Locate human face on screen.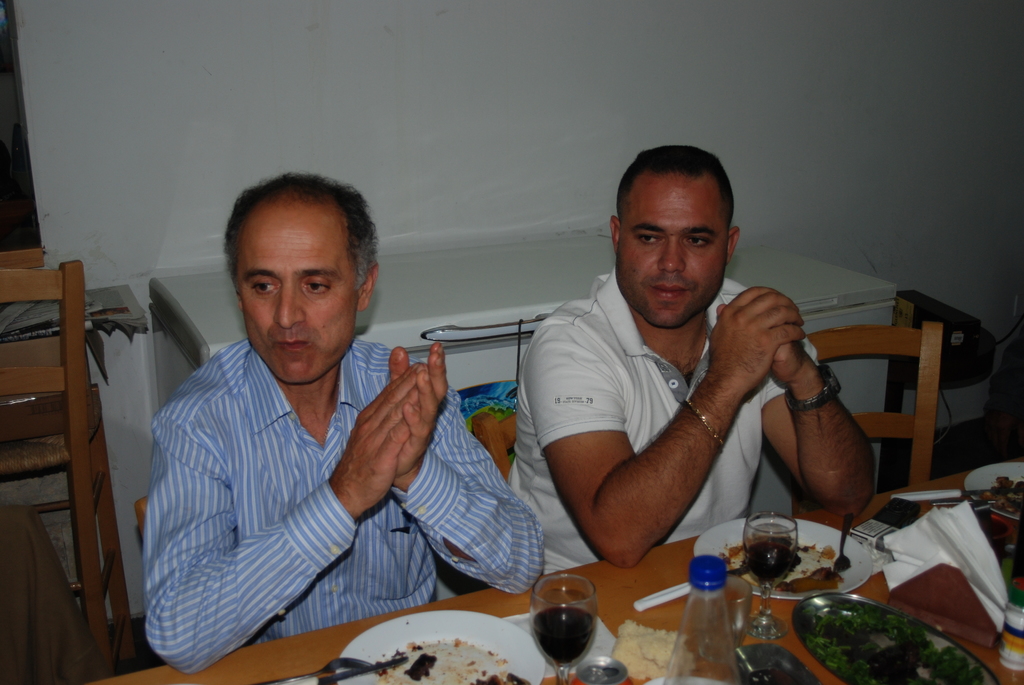
On screen at crop(619, 171, 728, 329).
